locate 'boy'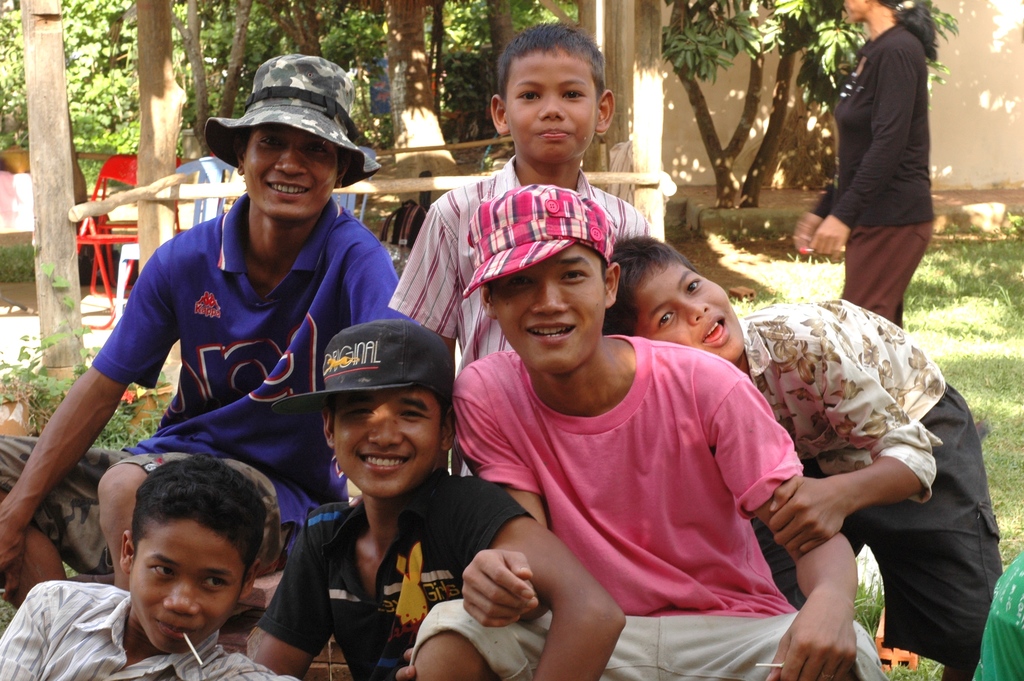
<bbox>388, 29, 655, 464</bbox>
